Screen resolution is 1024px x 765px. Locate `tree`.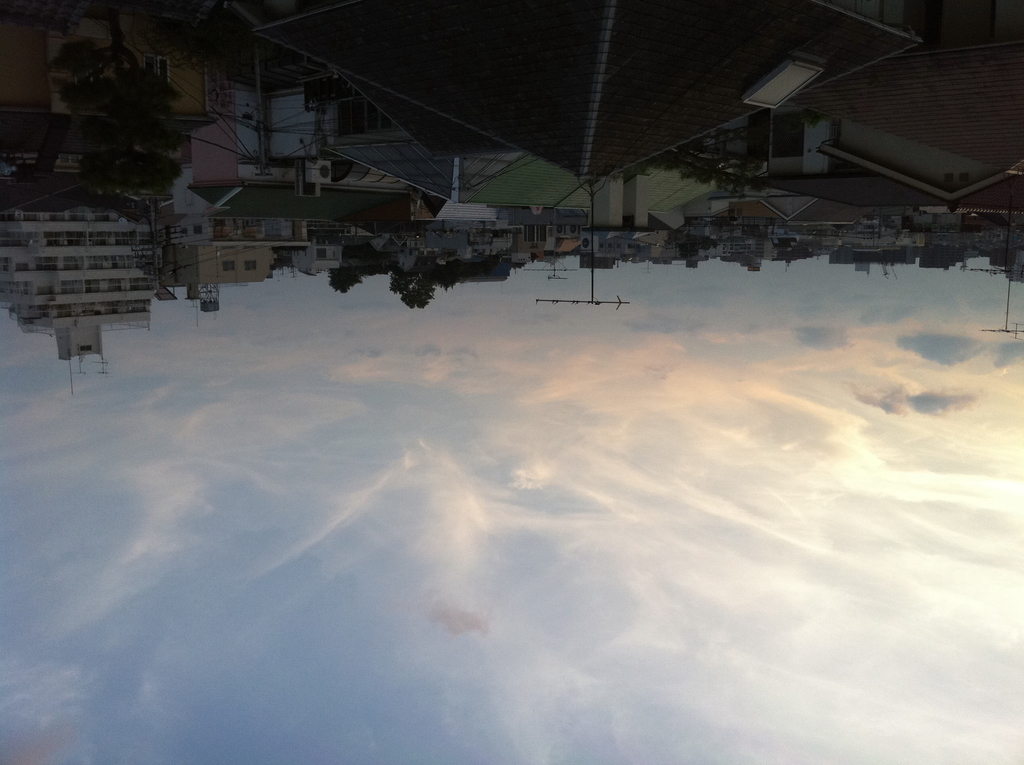
pyautogui.locateOnScreen(47, 24, 195, 223).
